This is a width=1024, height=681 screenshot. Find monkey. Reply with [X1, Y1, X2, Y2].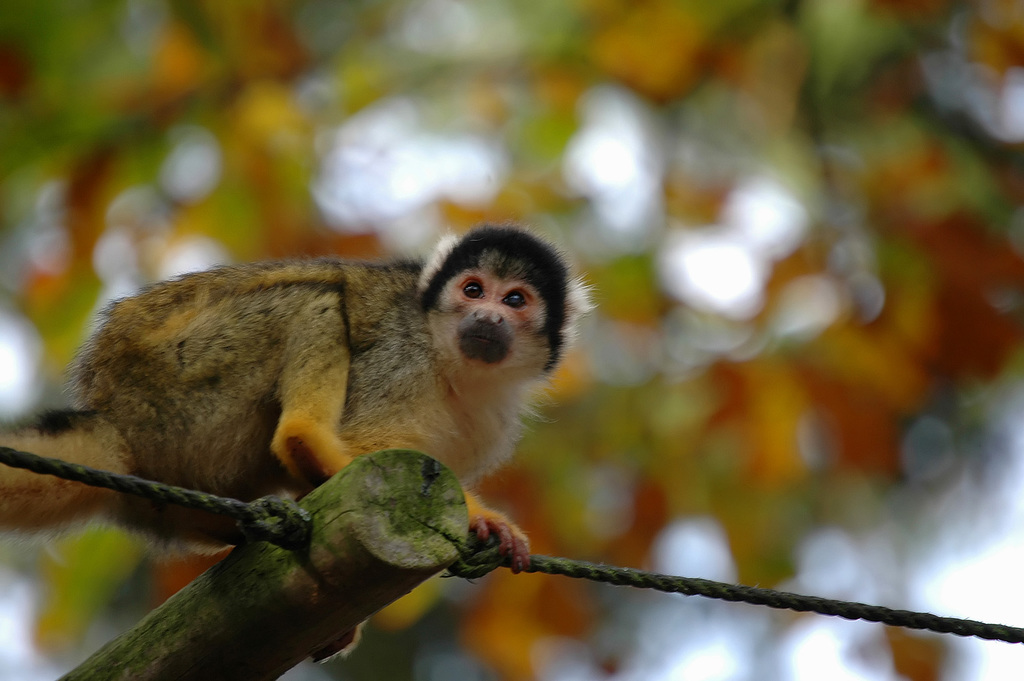
[34, 235, 606, 643].
